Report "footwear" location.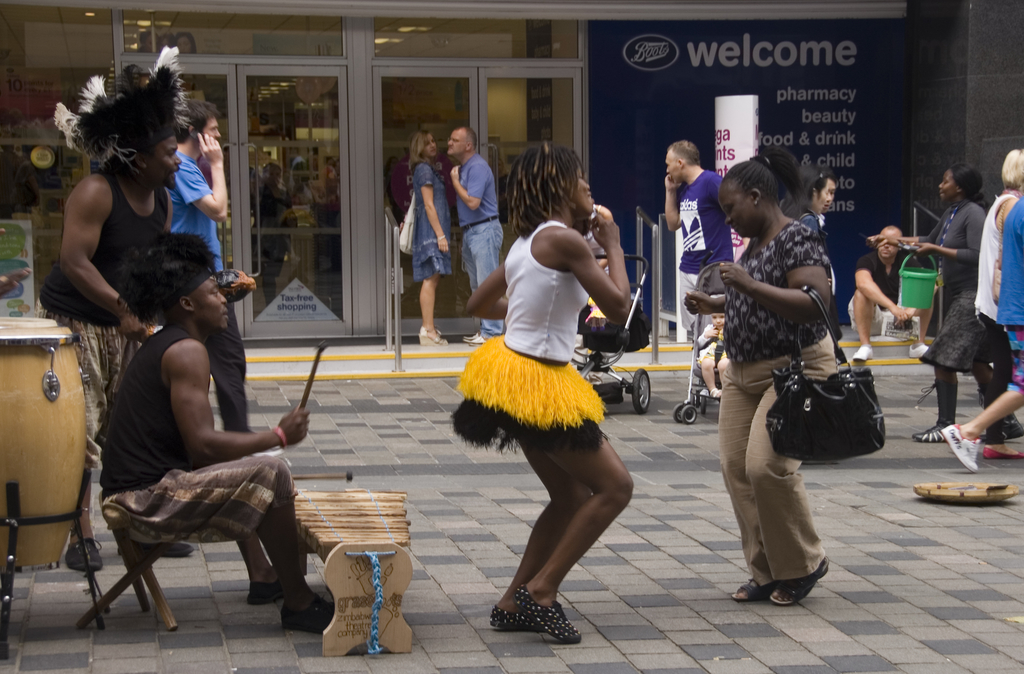
Report: <bbox>973, 409, 1016, 445</bbox>.
